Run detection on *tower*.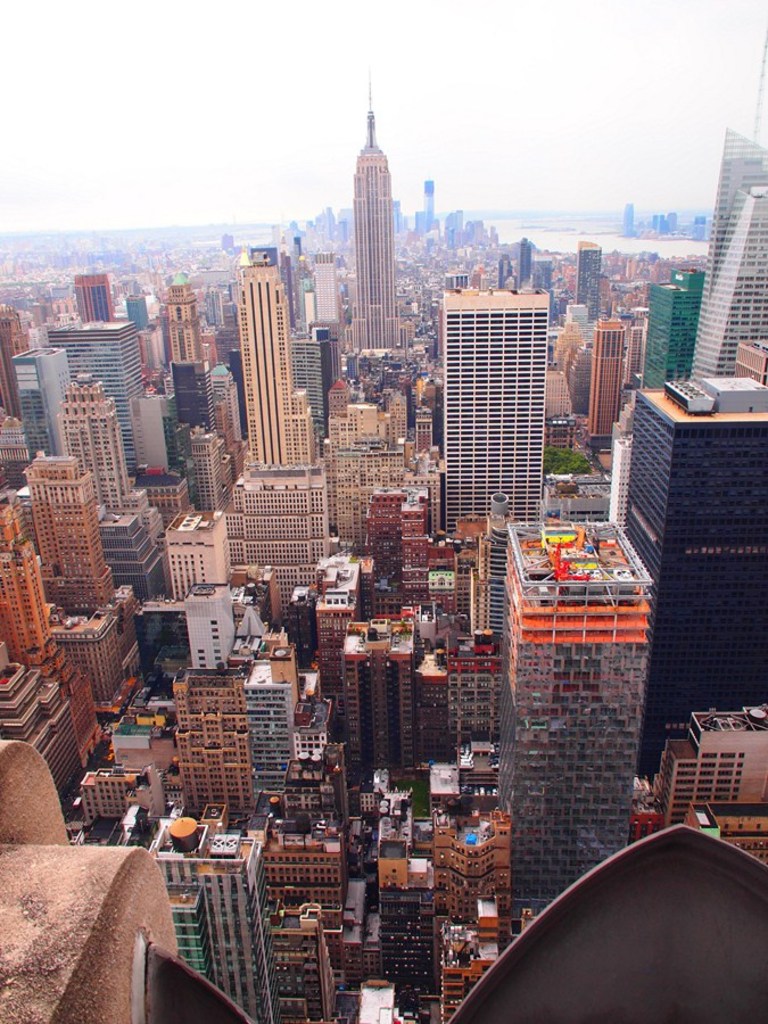
Result: 512:530:639:945.
